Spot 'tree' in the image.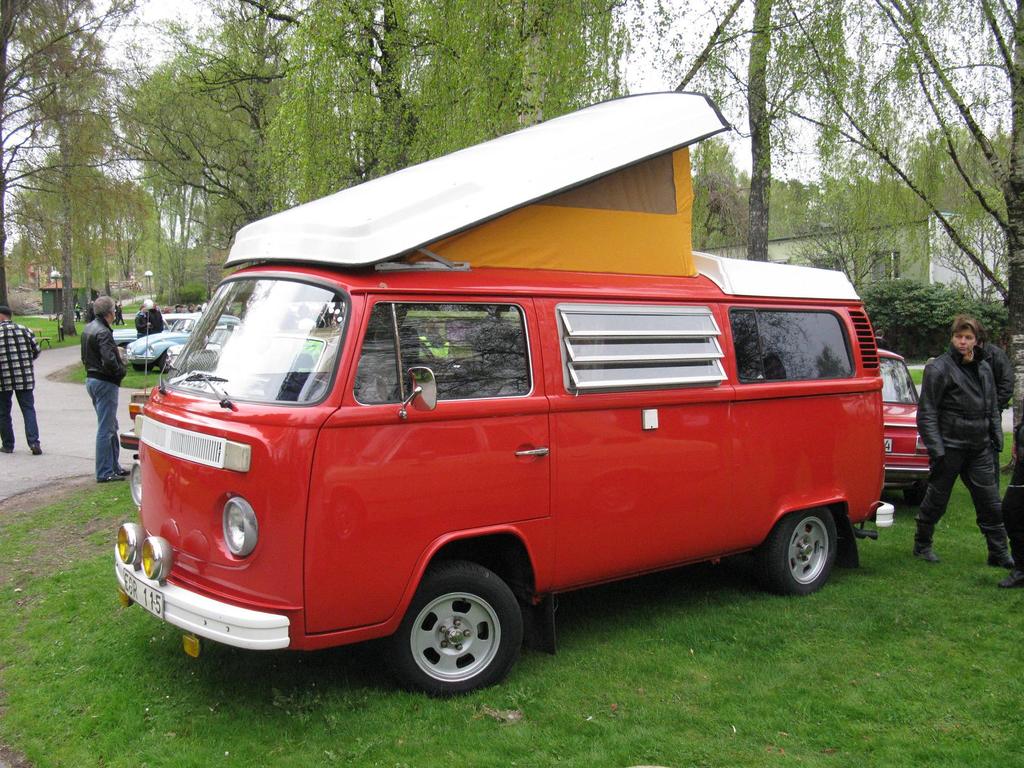
'tree' found at pyautogui.locateOnScreen(761, 179, 824, 245).
